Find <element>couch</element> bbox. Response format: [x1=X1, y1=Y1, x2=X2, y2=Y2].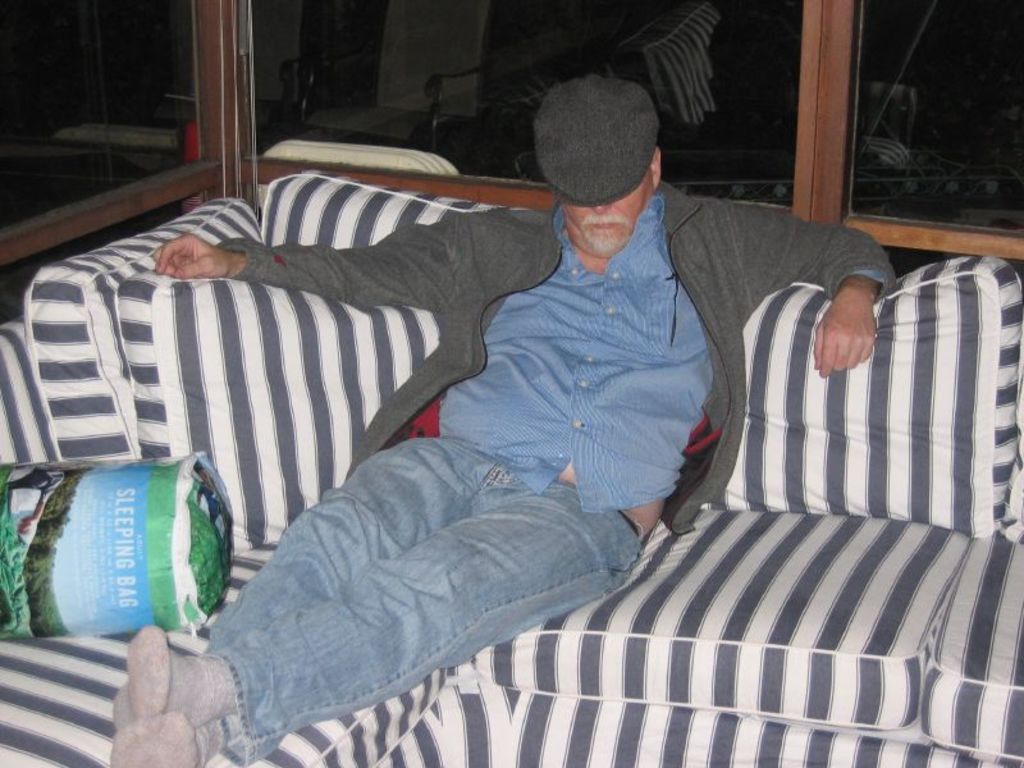
[x1=0, y1=145, x2=1010, y2=759].
